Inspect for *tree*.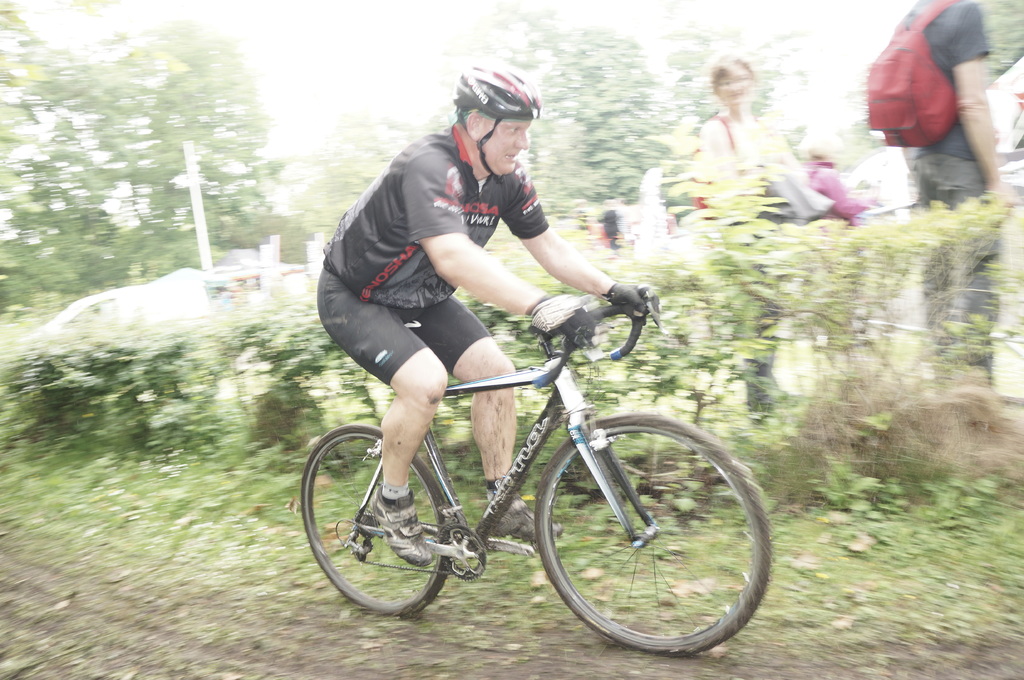
Inspection: (x1=0, y1=1, x2=292, y2=317).
